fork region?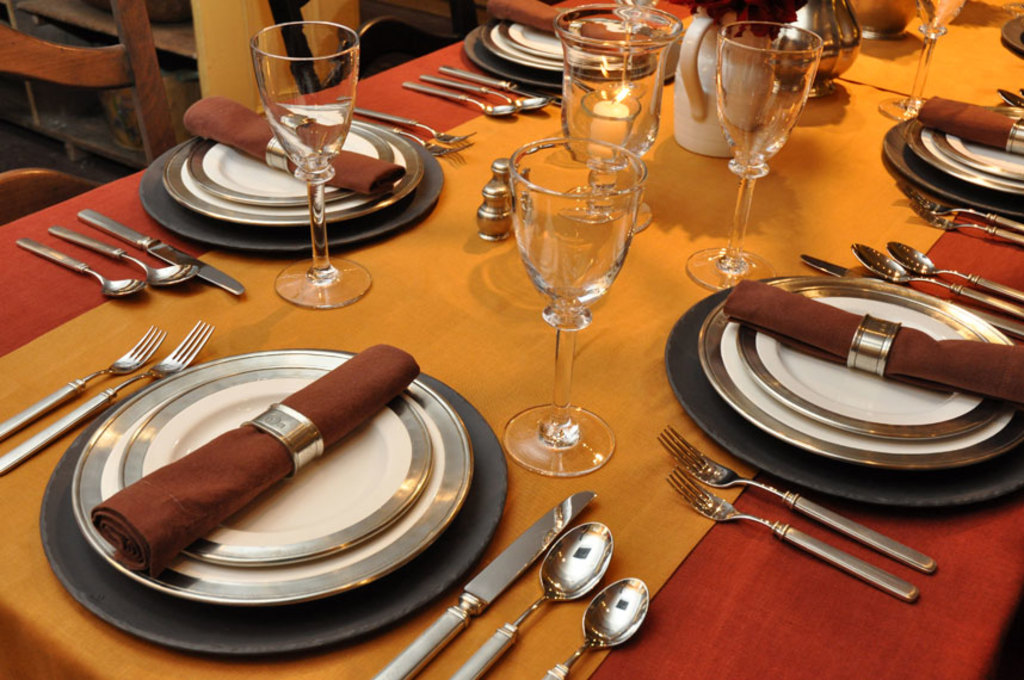
(890, 180, 1023, 227)
